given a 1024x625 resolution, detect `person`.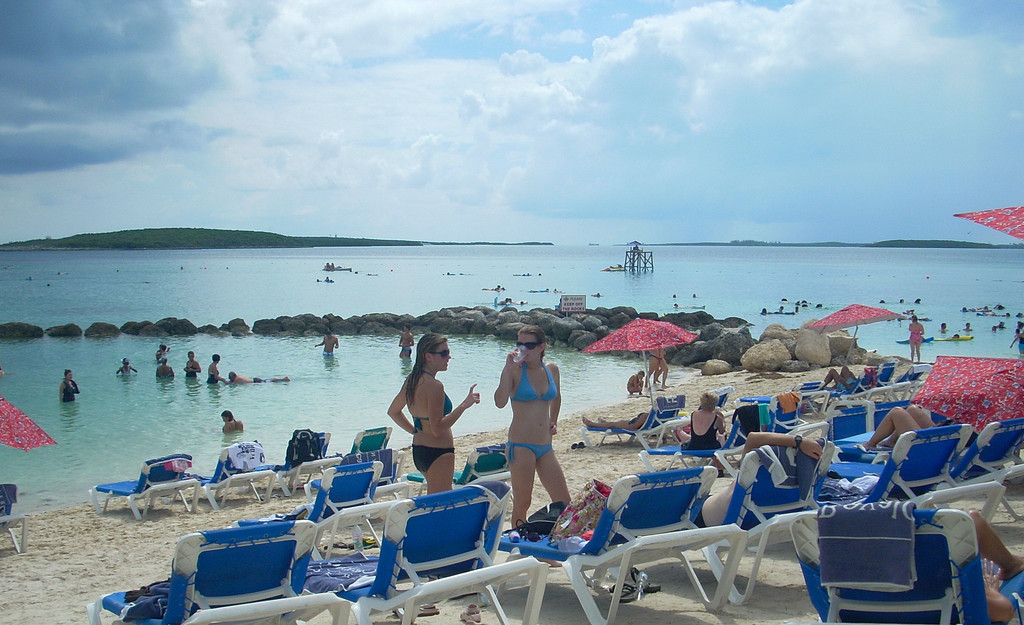
BBox(577, 397, 668, 434).
